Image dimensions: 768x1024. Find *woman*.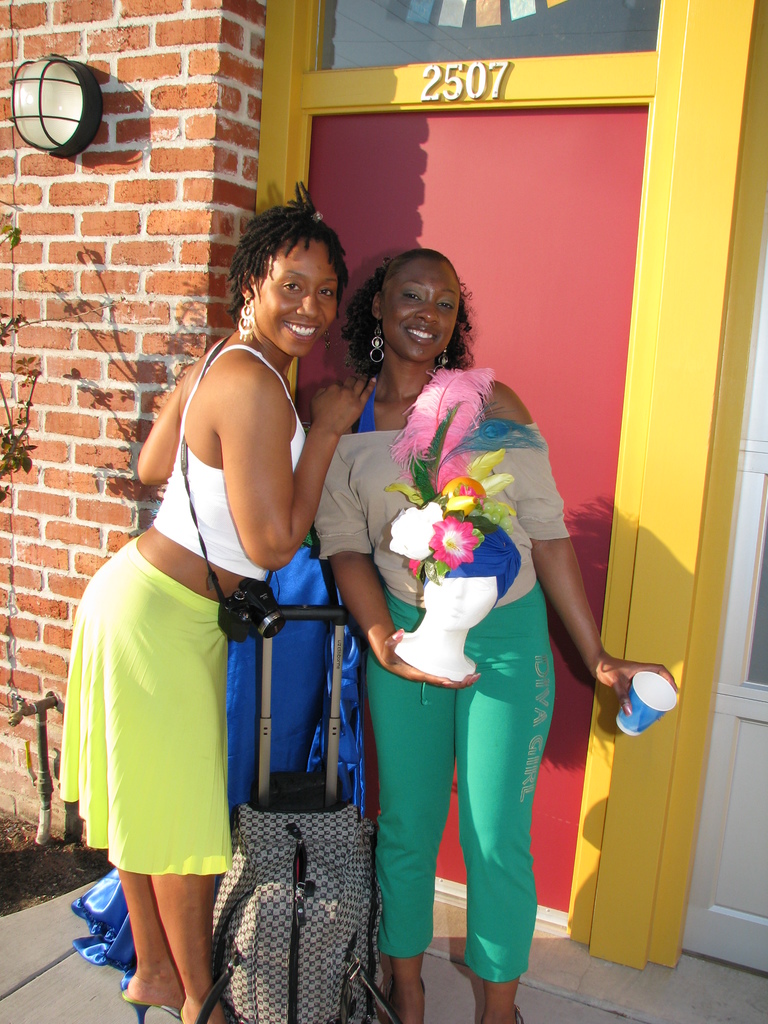
x1=310 y1=245 x2=681 y2=1023.
